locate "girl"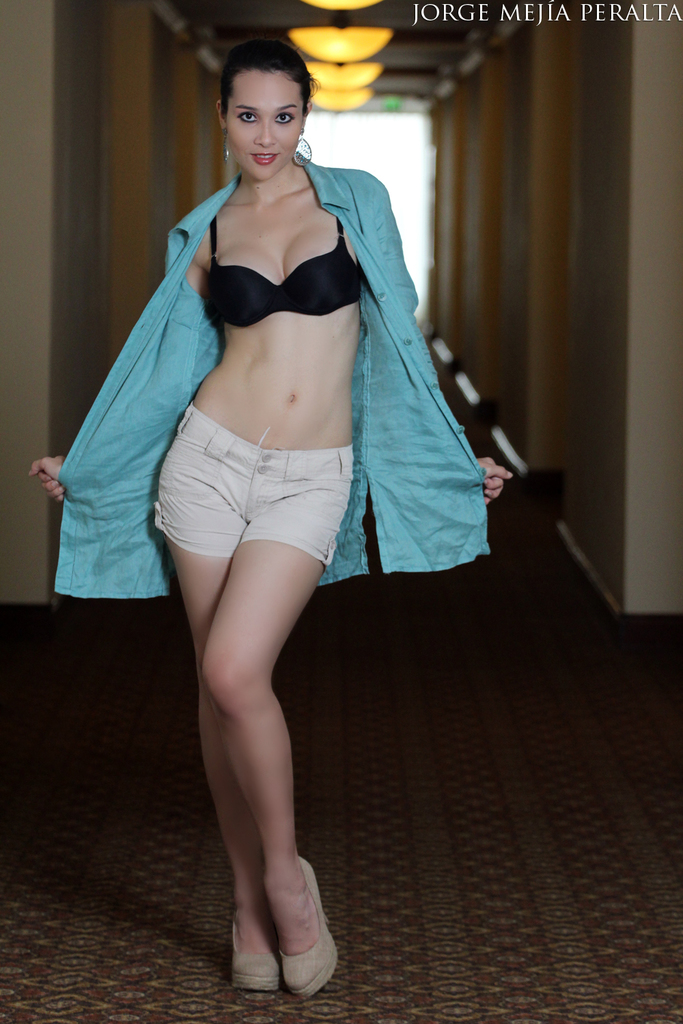
33/35/512/999
